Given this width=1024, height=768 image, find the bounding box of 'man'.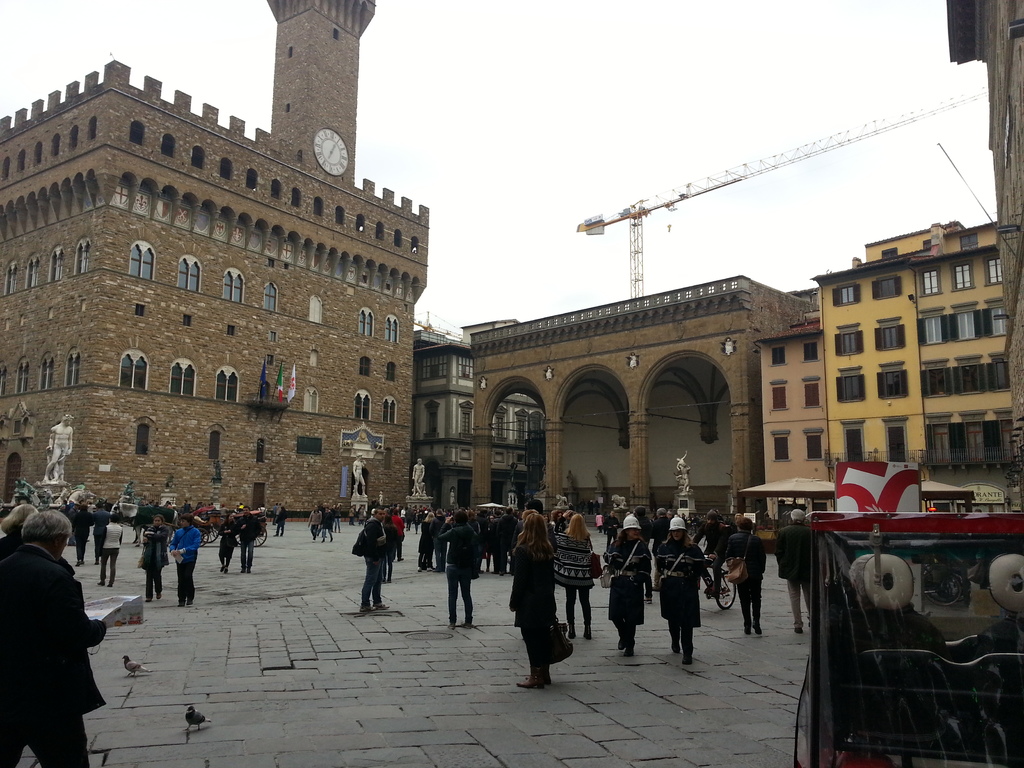
307,504,319,536.
